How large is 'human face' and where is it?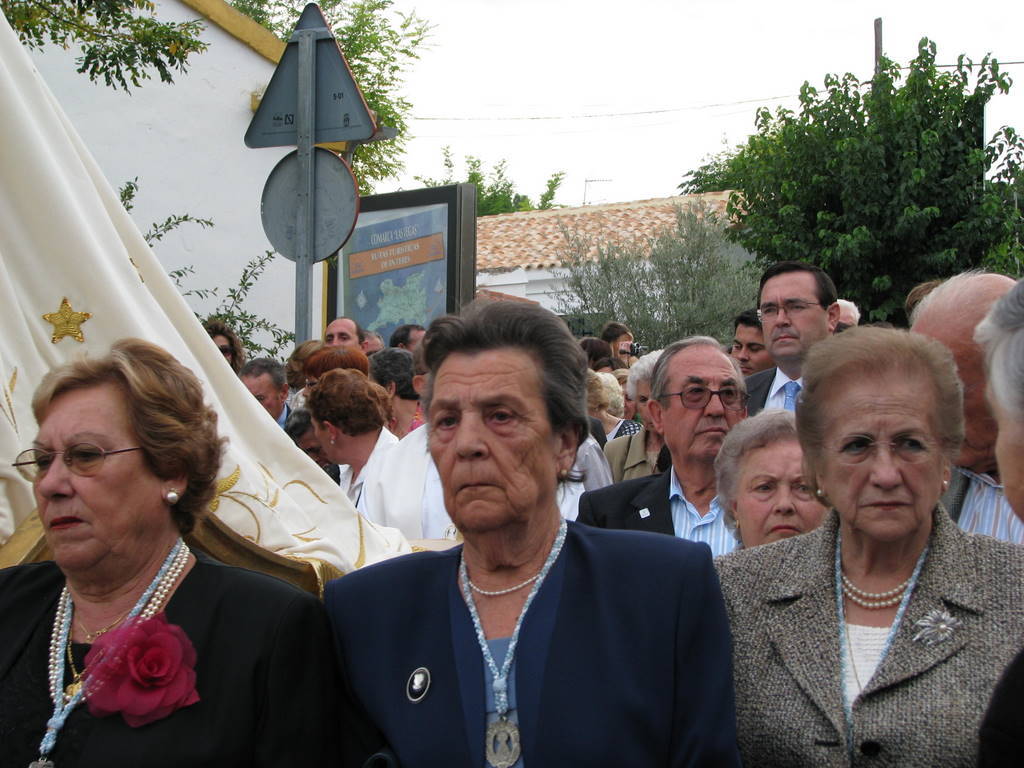
Bounding box: [429,351,559,543].
